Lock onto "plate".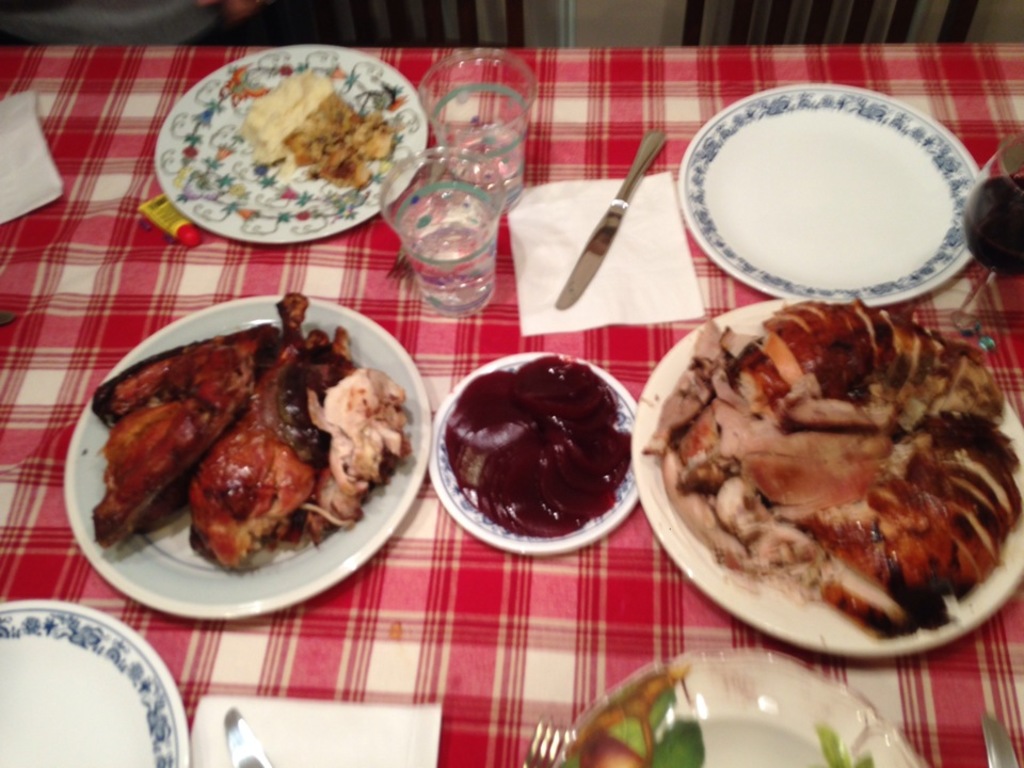
Locked: BBox(427, 352, 642, 557).
